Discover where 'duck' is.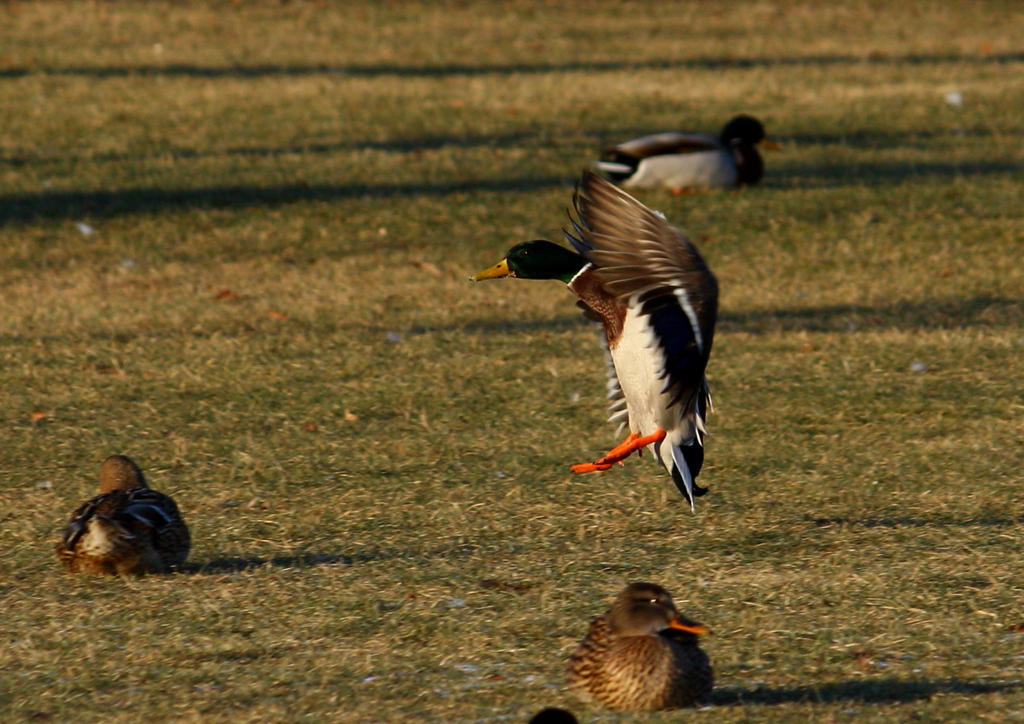
Discovered at (x1=470, y1=154, x2=727, y2=524).
